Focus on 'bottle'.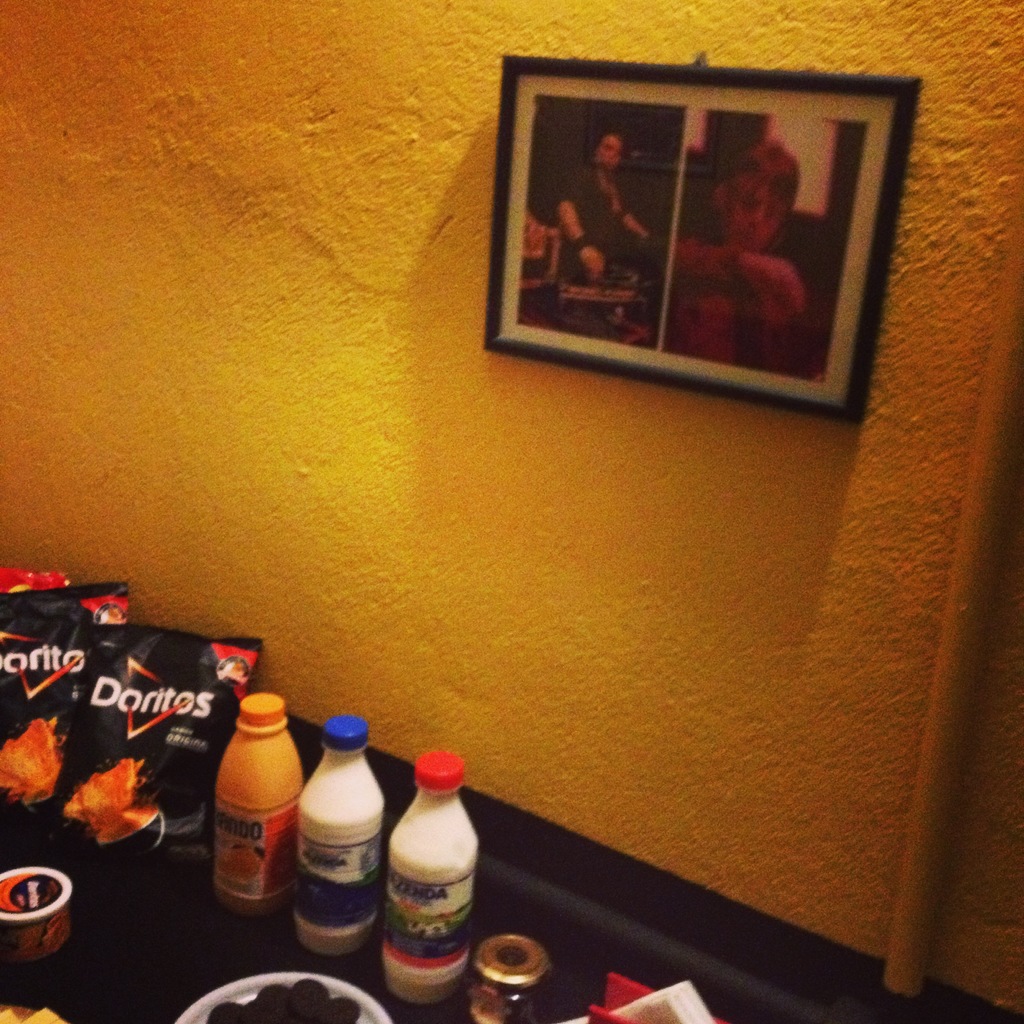
Focused at (x1=370, y1=739, x2=477, y2=1007).
